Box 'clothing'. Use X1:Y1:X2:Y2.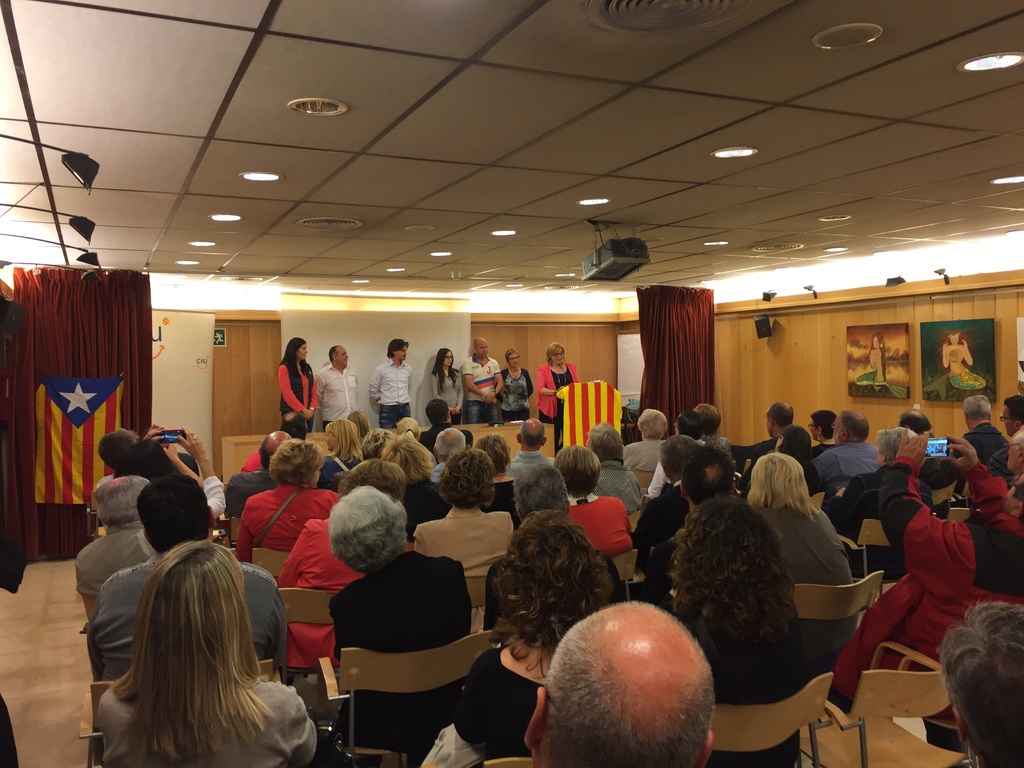
803:438:880:494.
